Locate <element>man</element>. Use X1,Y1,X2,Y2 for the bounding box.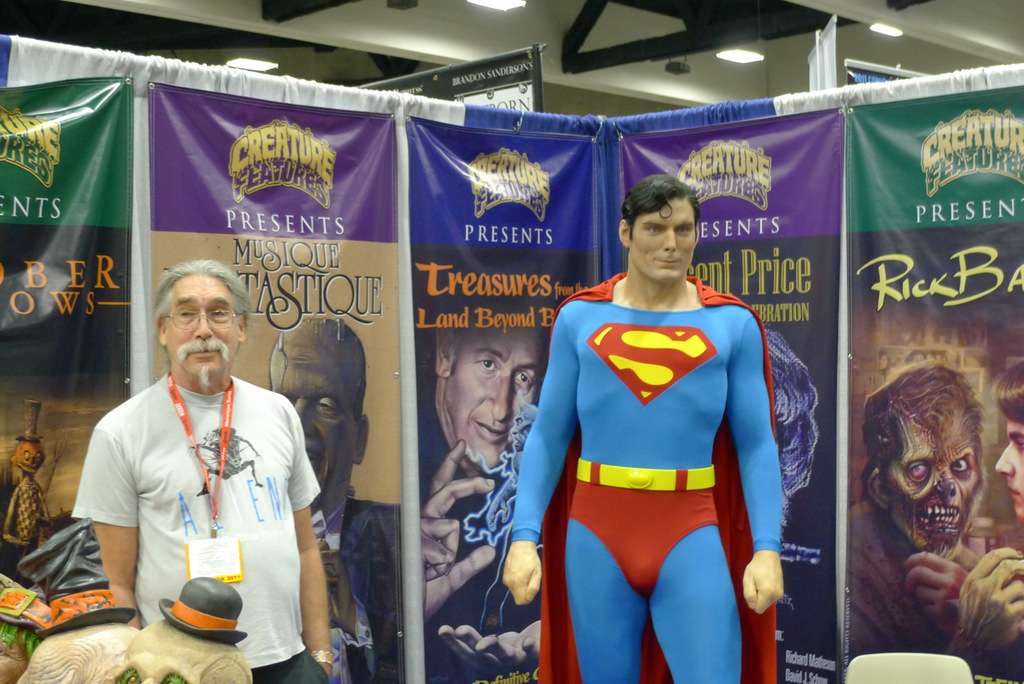
72,256,328,683.
